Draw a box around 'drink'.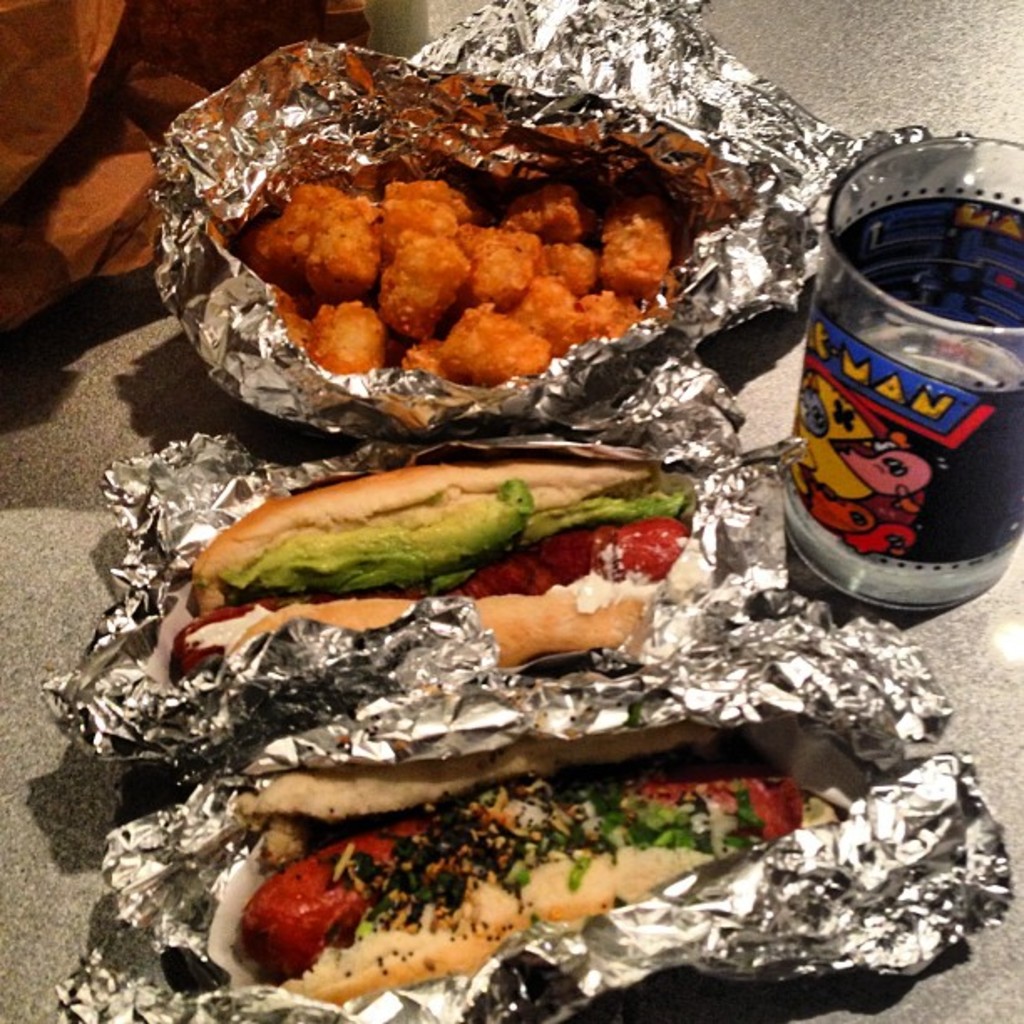
[778,161,1001,627].
